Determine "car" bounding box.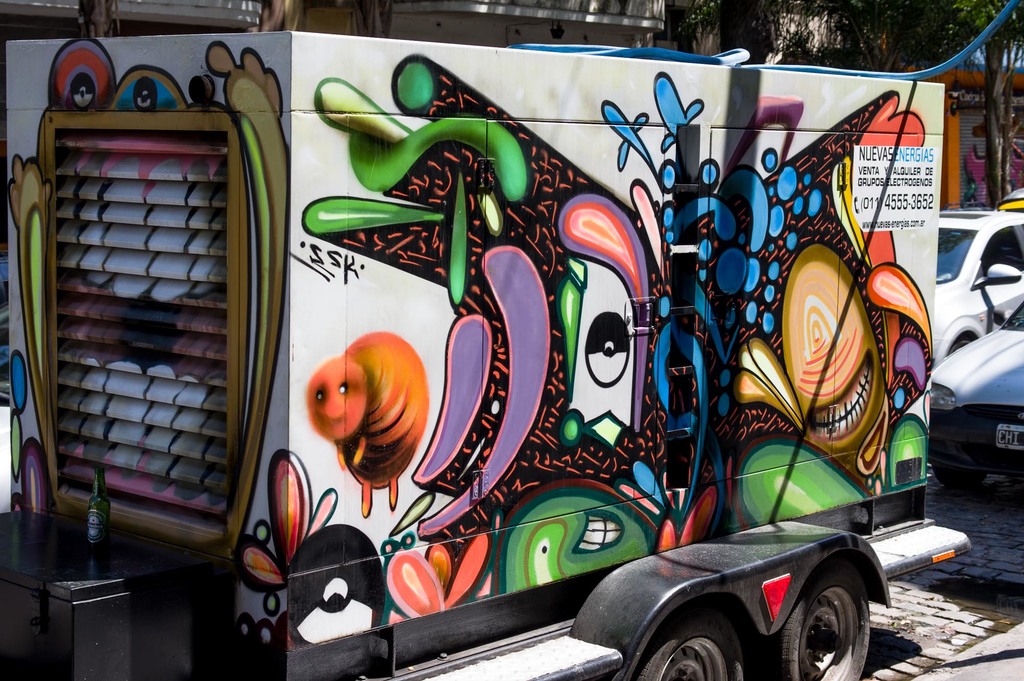
Determined: region(927, 306, 1023, 487).
